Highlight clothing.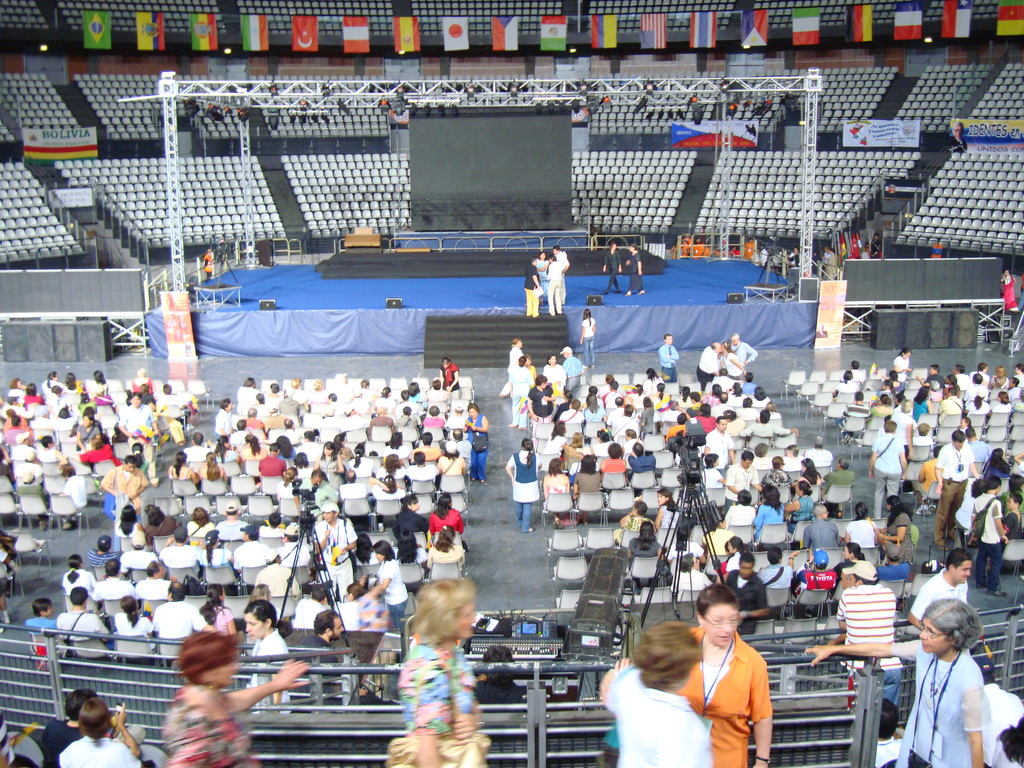
Highlighted region: Rect(578, 314, 598, 367).
